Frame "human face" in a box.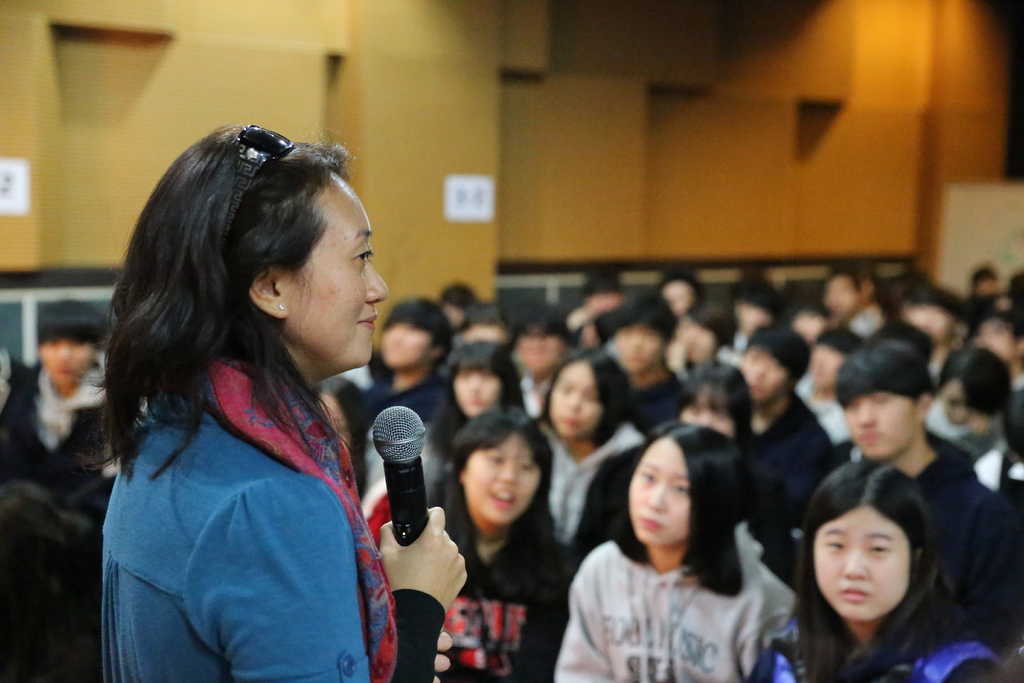
(left=38, top=340, right=94, bottom=387).
